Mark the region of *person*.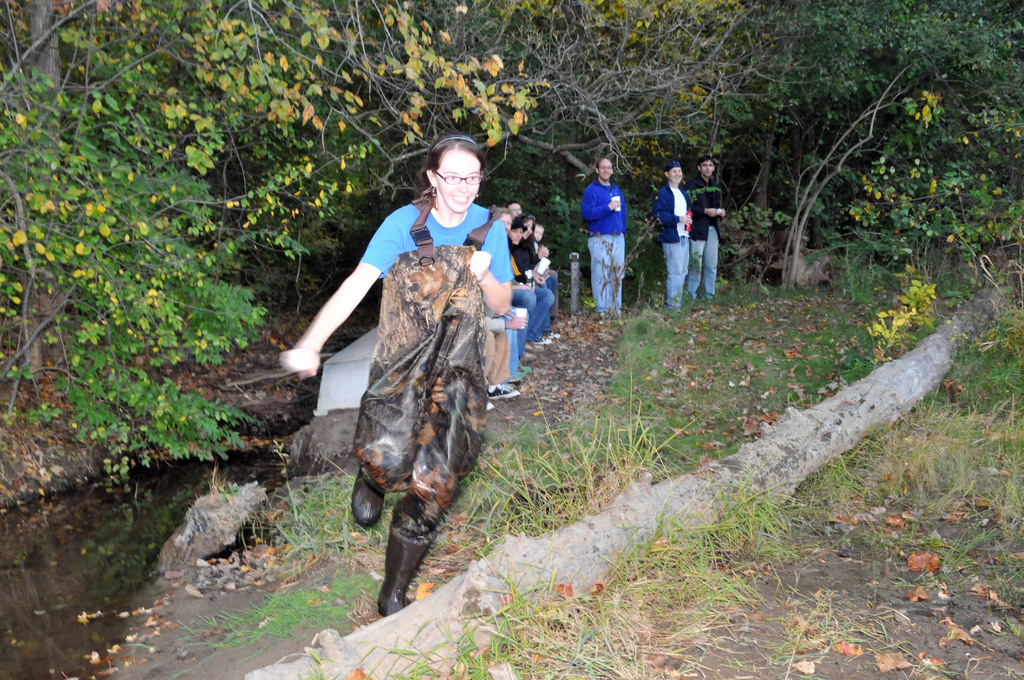
Region: 578 154 621 323.
